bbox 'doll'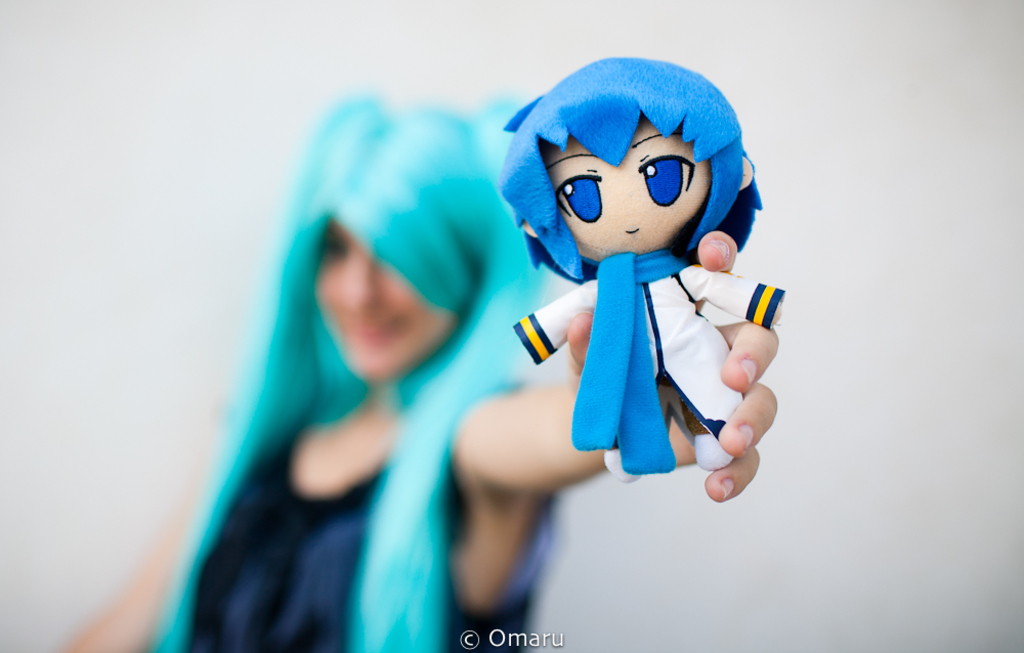
<region>497, 48, 796, 485</region>
